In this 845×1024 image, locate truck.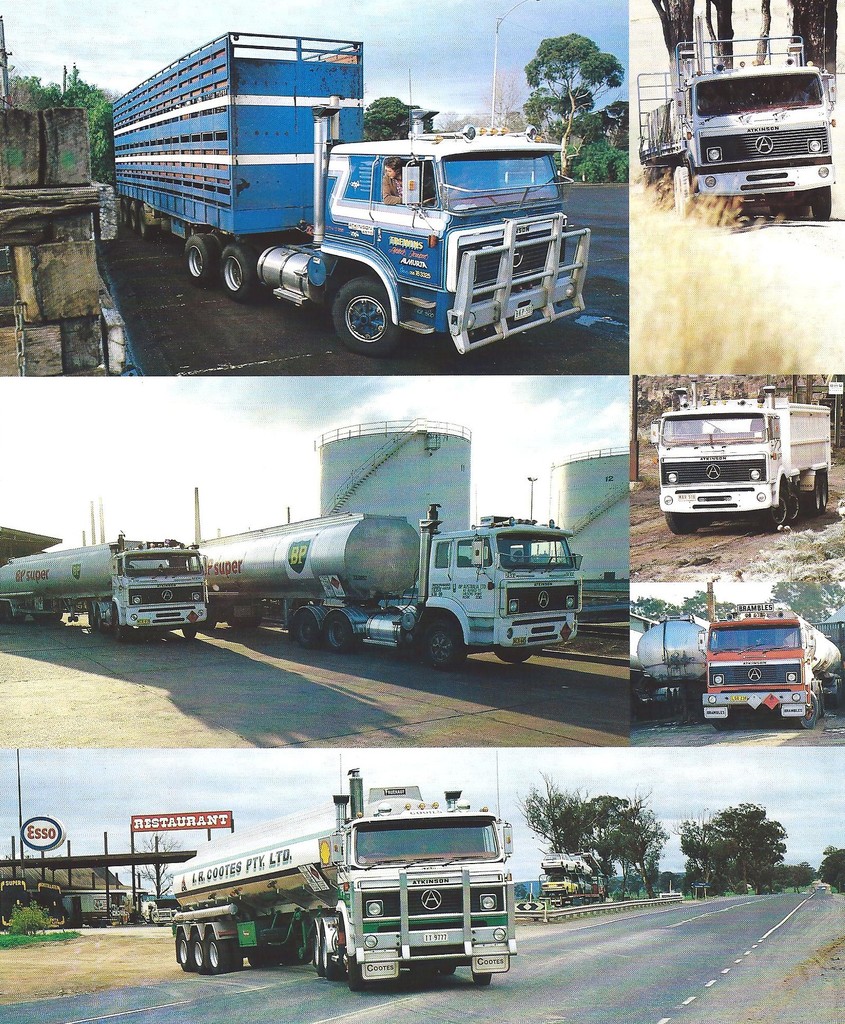
Bounding box: (left=623, top=592, right=835, bottom=728).
